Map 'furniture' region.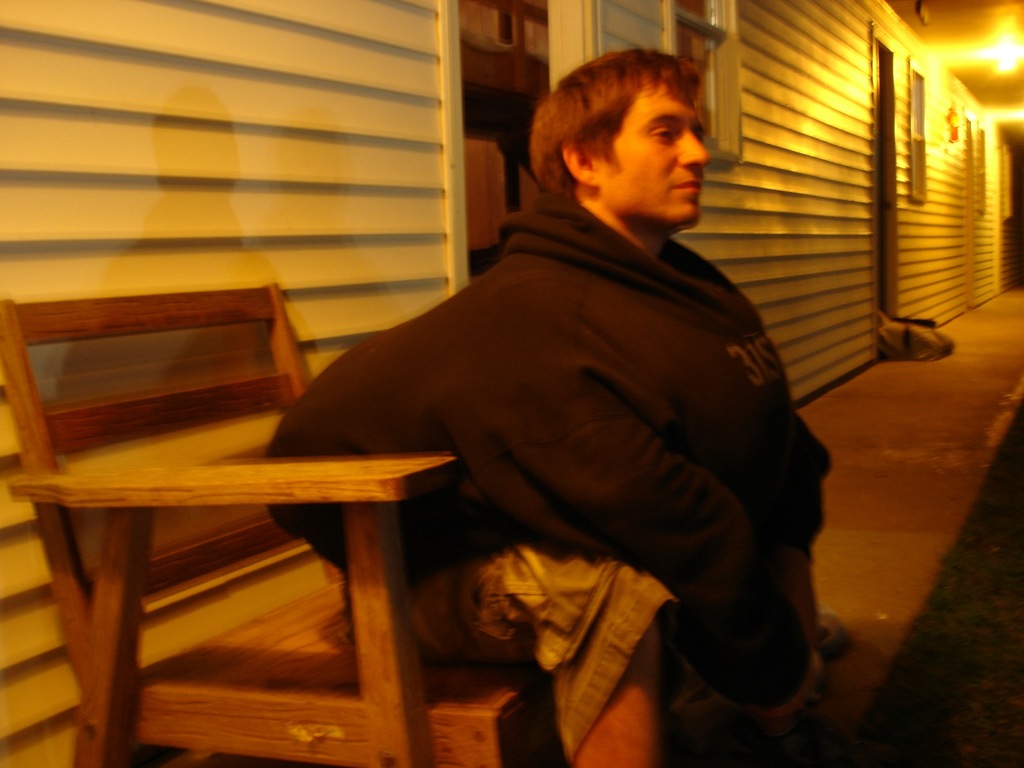
Mapped to [x1=0, y1=281, x2=556, y2=767].
